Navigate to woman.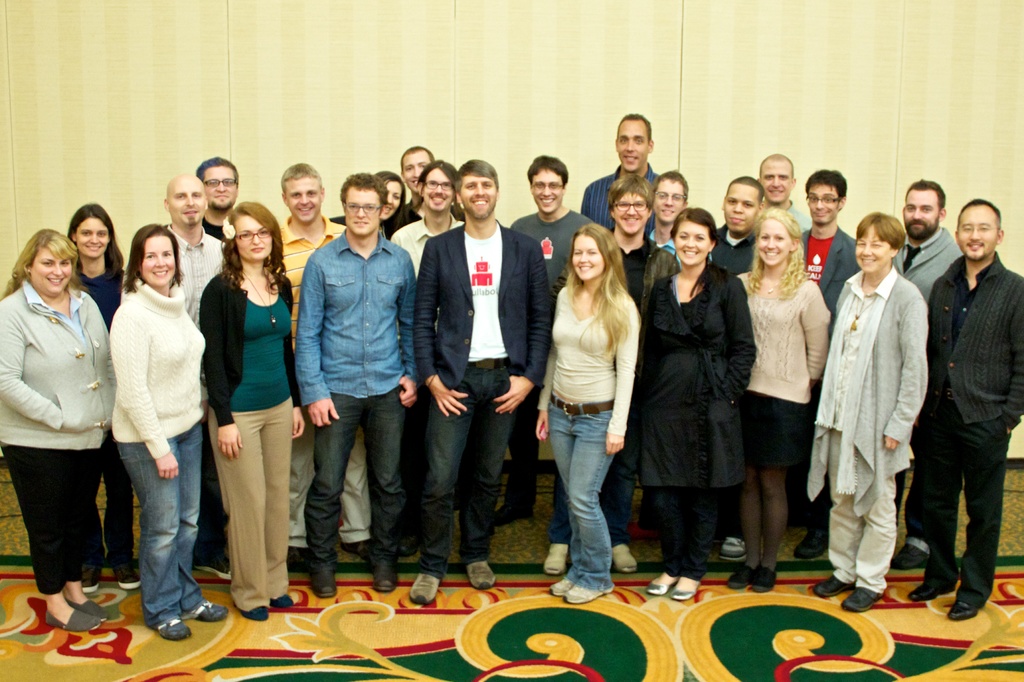
Navigation target: [107,221,235,640].
